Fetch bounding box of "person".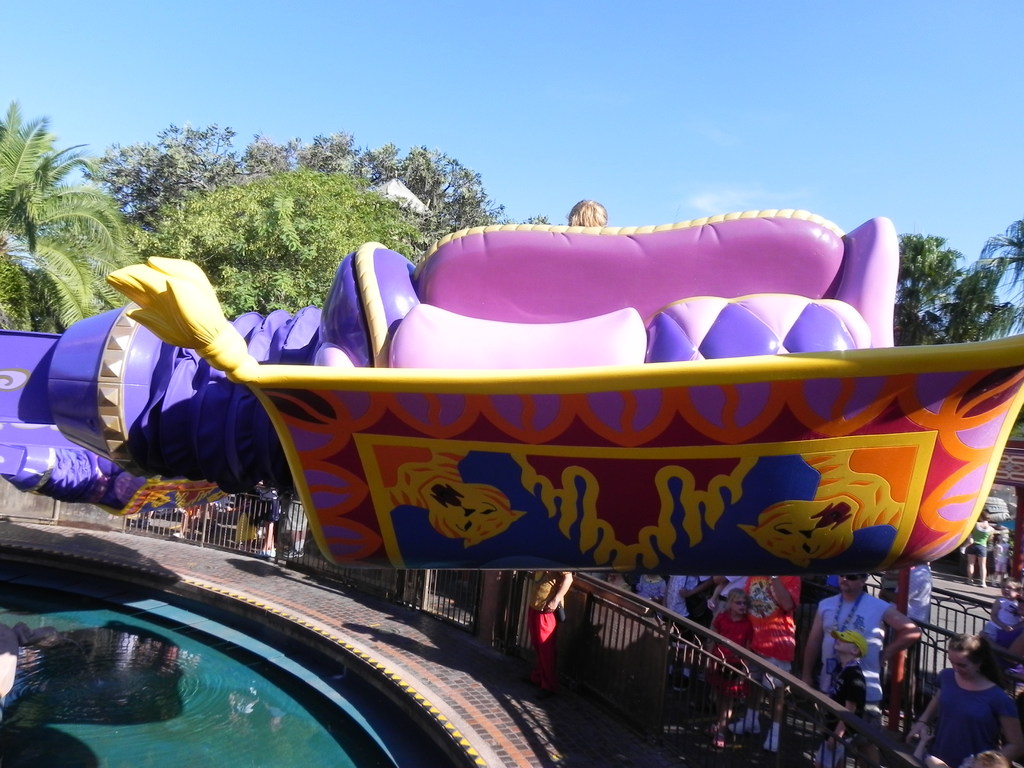
Bbox: box=[529, 569, 573, 696].
